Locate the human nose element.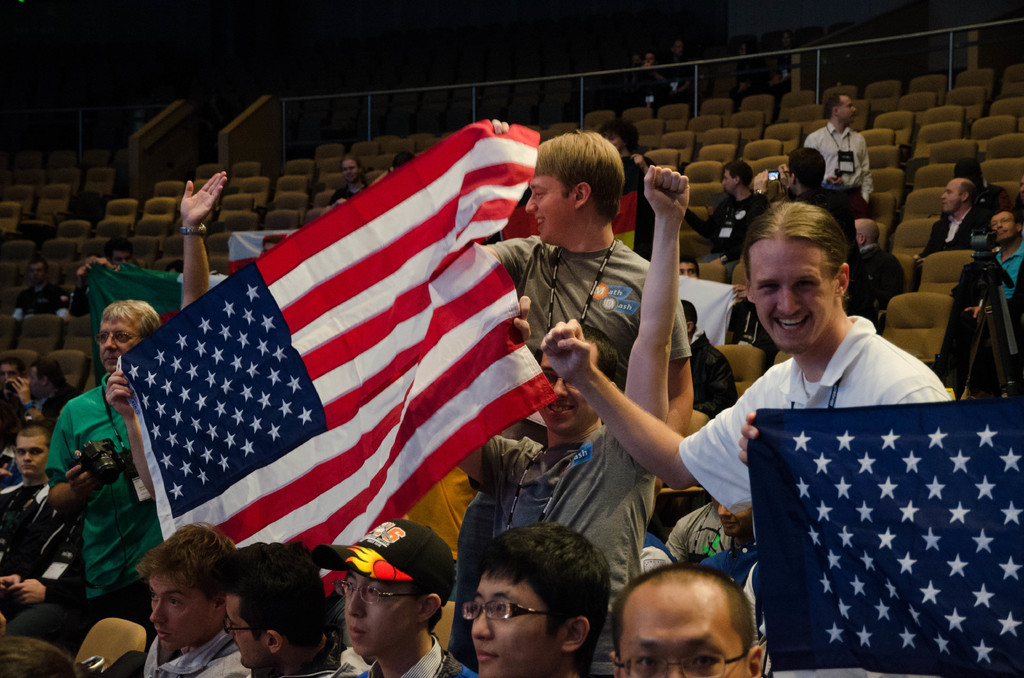
Element bbox: pyautogui.locateOnScreen(223, 622, 232, 634).
